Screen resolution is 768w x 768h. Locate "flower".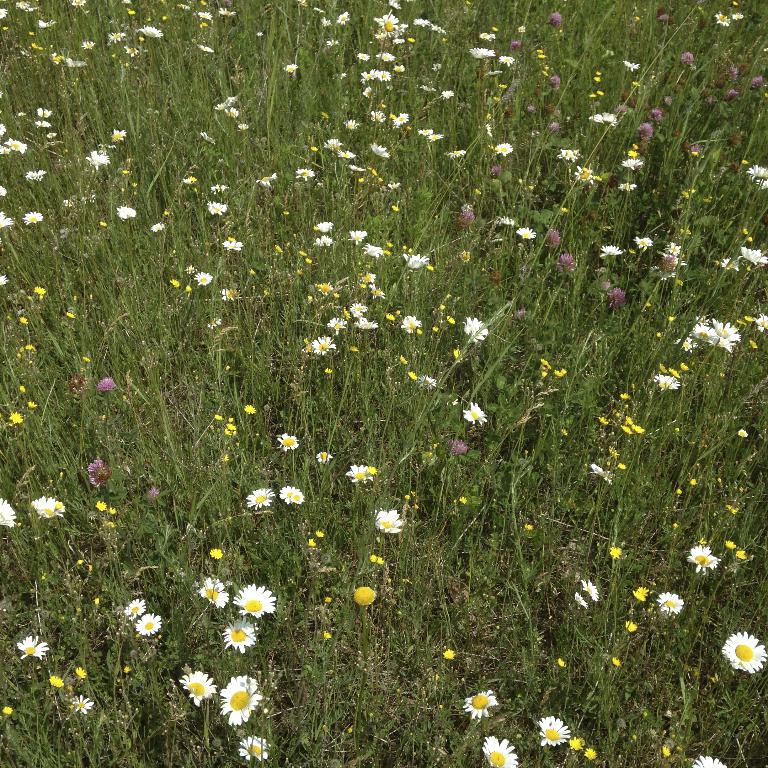
[574, 592, 588, 609].
